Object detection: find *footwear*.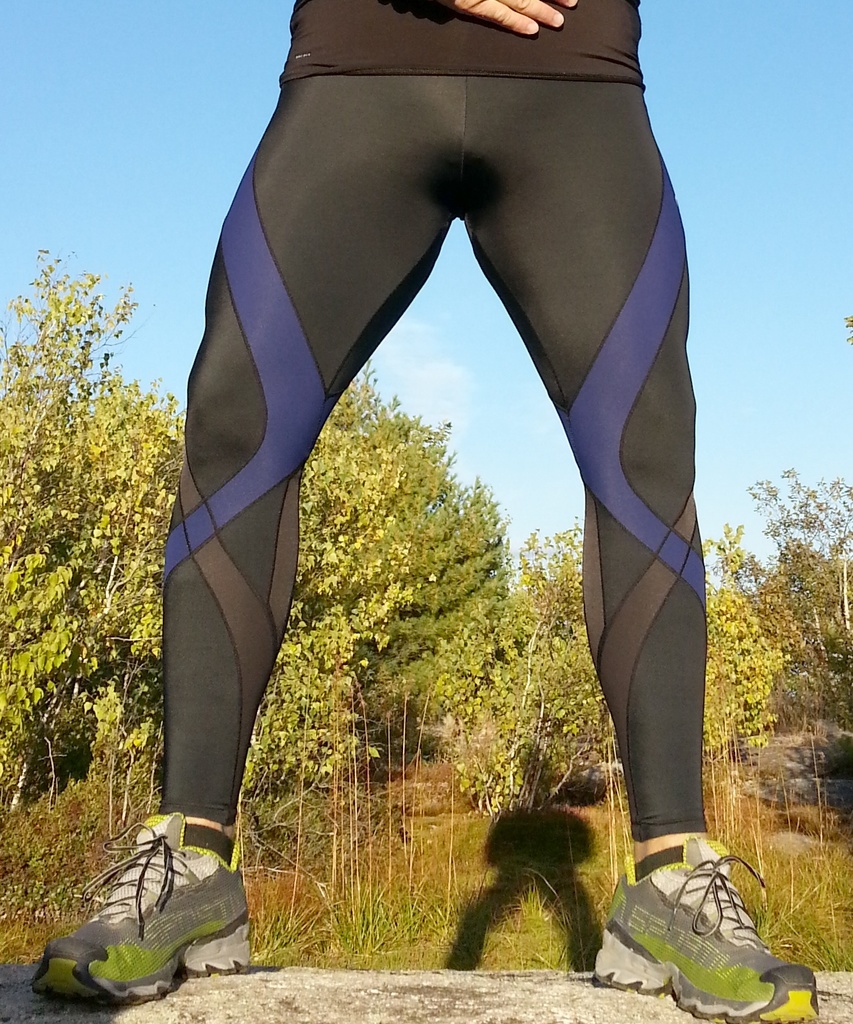
Rect(592, 832, 819, 1023).
